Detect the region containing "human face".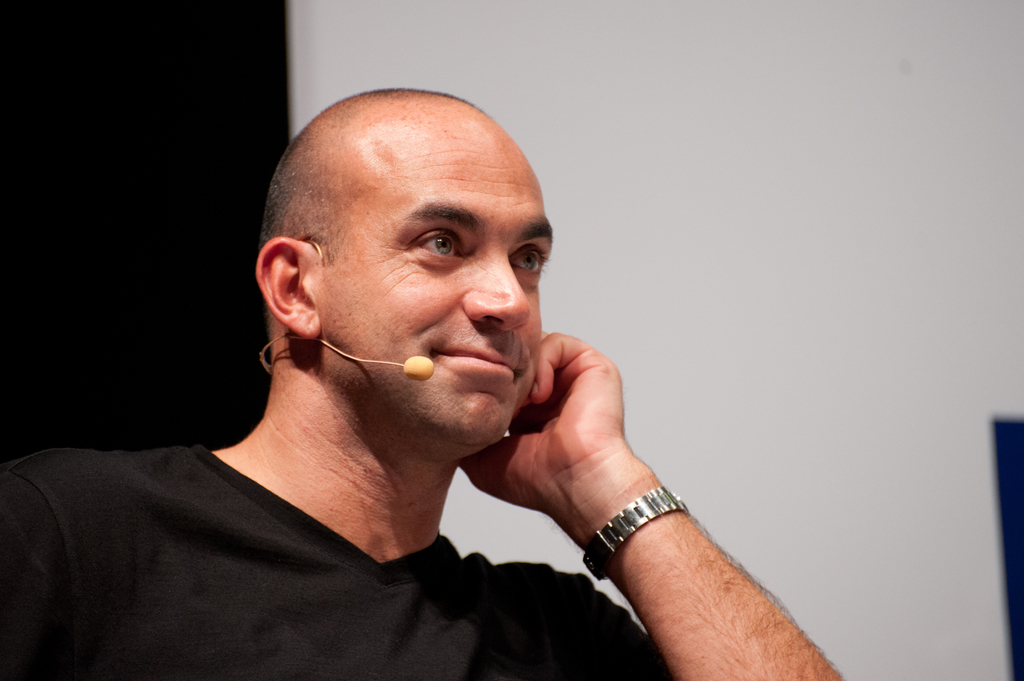
bbox=[309, 92, 553, 462].
